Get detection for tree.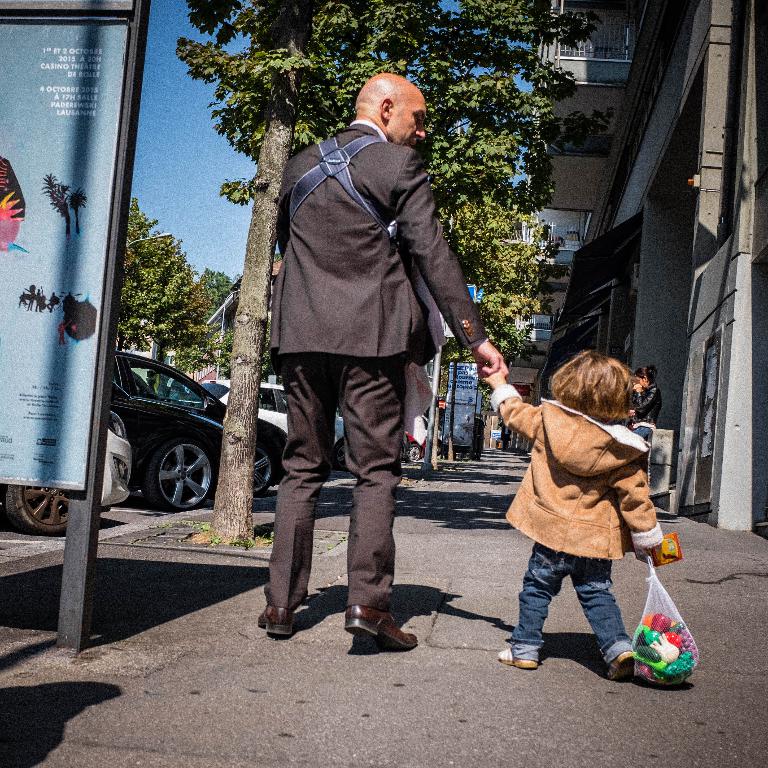
Detection: 170 0 611 541.
